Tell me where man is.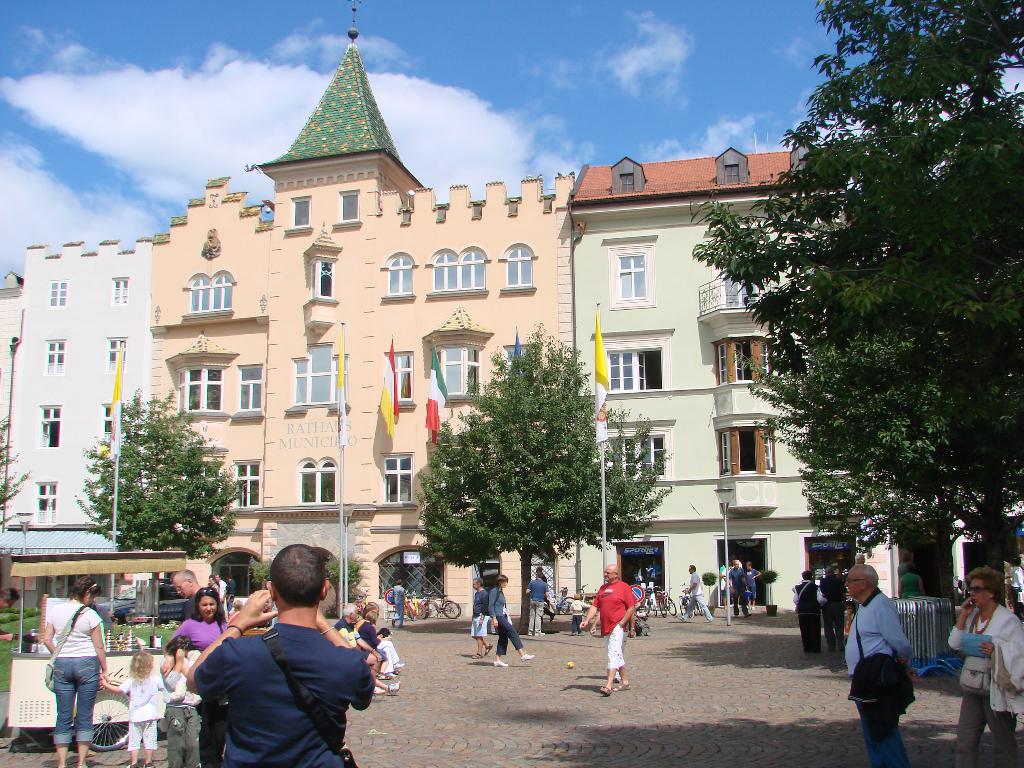
man is at (472,578,488,660).
